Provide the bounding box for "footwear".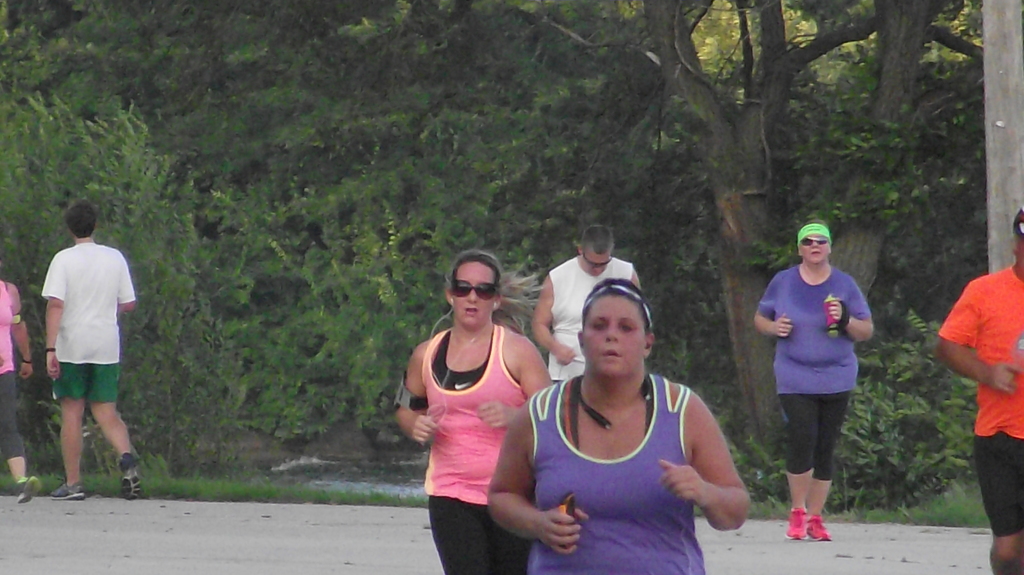
bbox(48, 480, 89, 501).
